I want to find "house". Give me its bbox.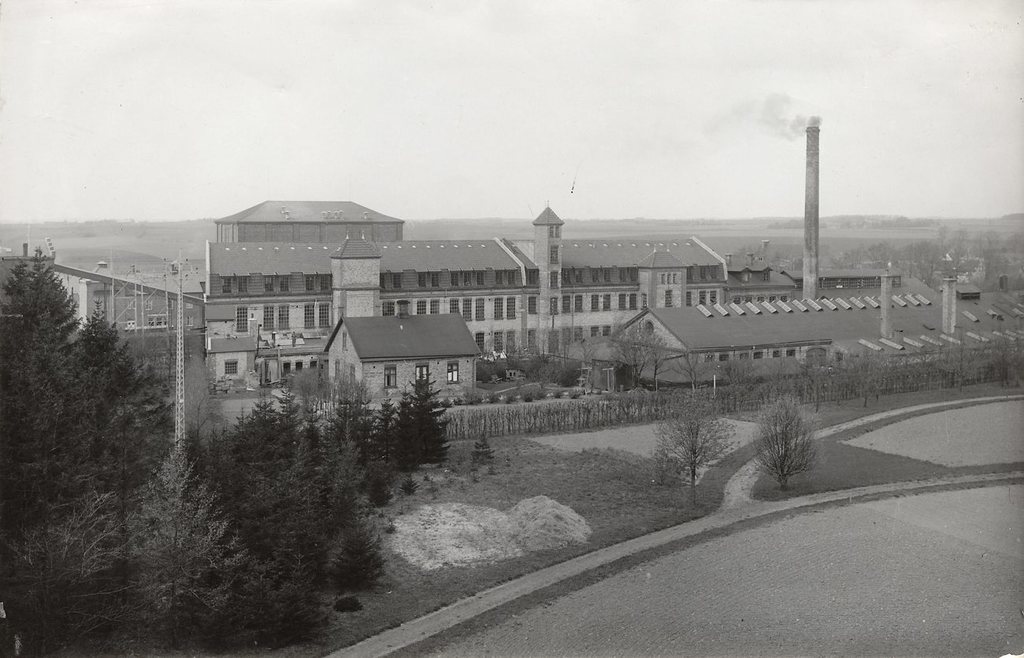
<region>192, 207, 392, 415</region>.
